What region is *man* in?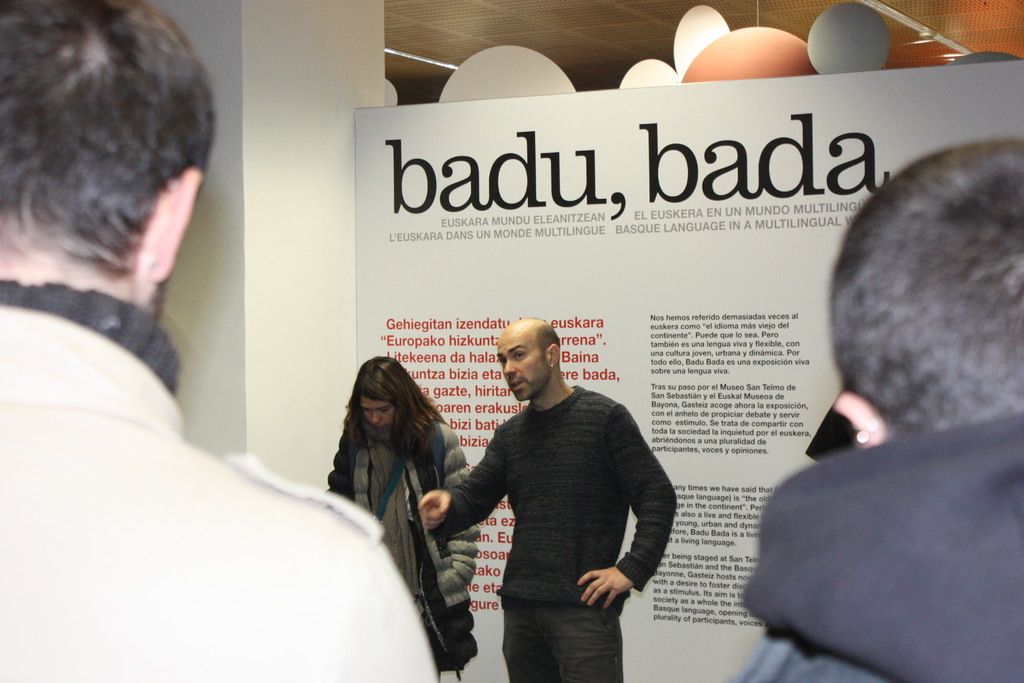
0, 0, 438, 682.
